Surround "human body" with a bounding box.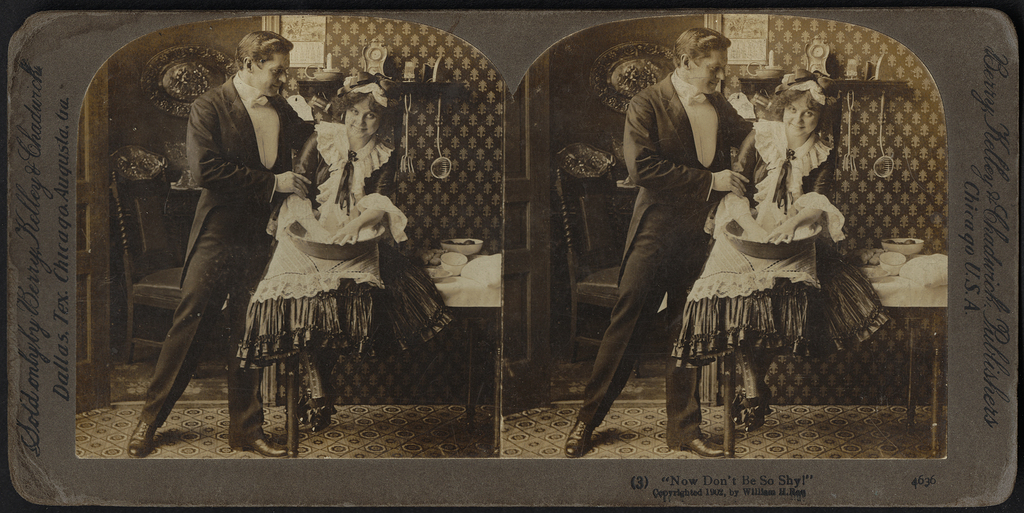
box(152, 32, 318, 436).
